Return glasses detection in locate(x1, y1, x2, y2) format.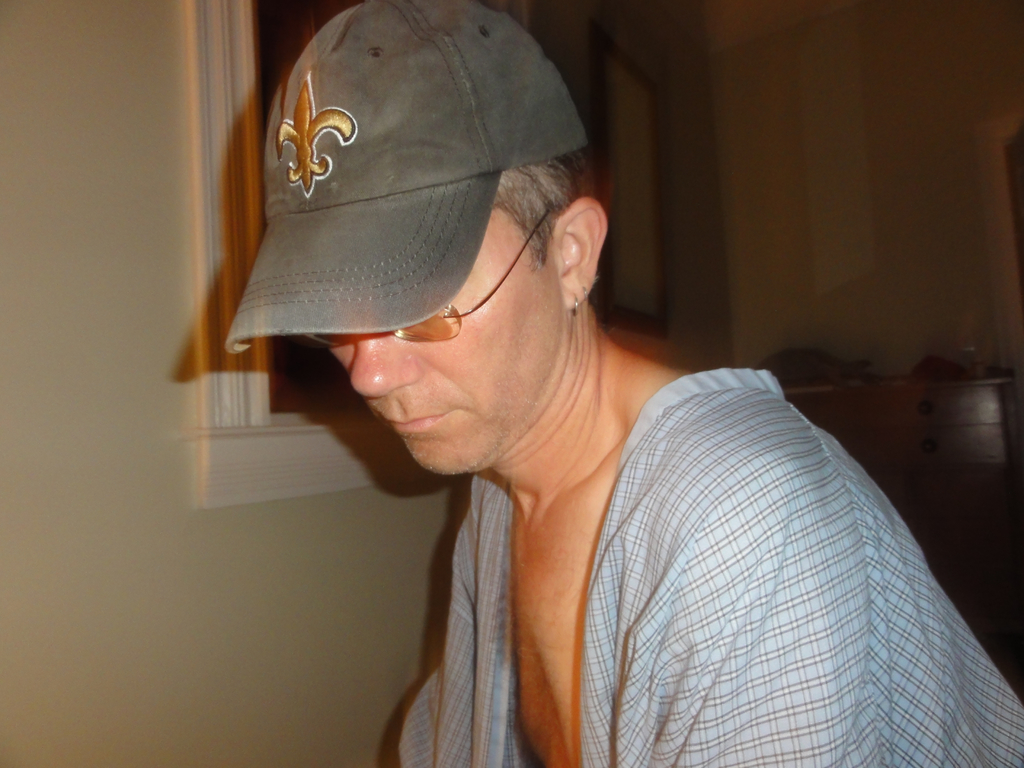
locate(310, 201, 561, 354).
